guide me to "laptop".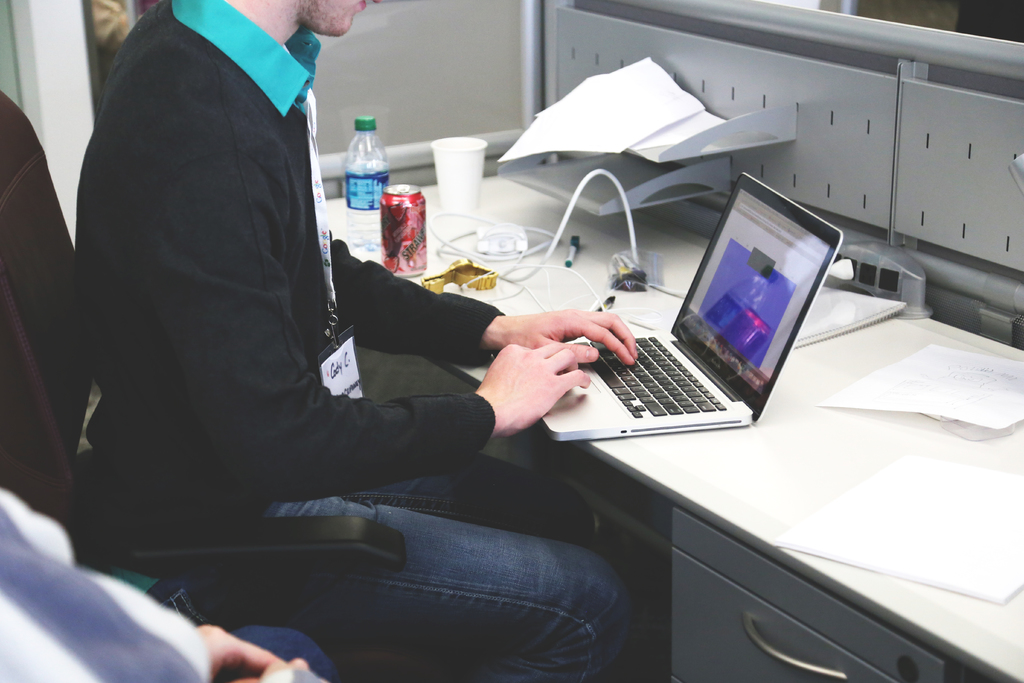
Guidance: Rect(554, 192, 842, 446).
